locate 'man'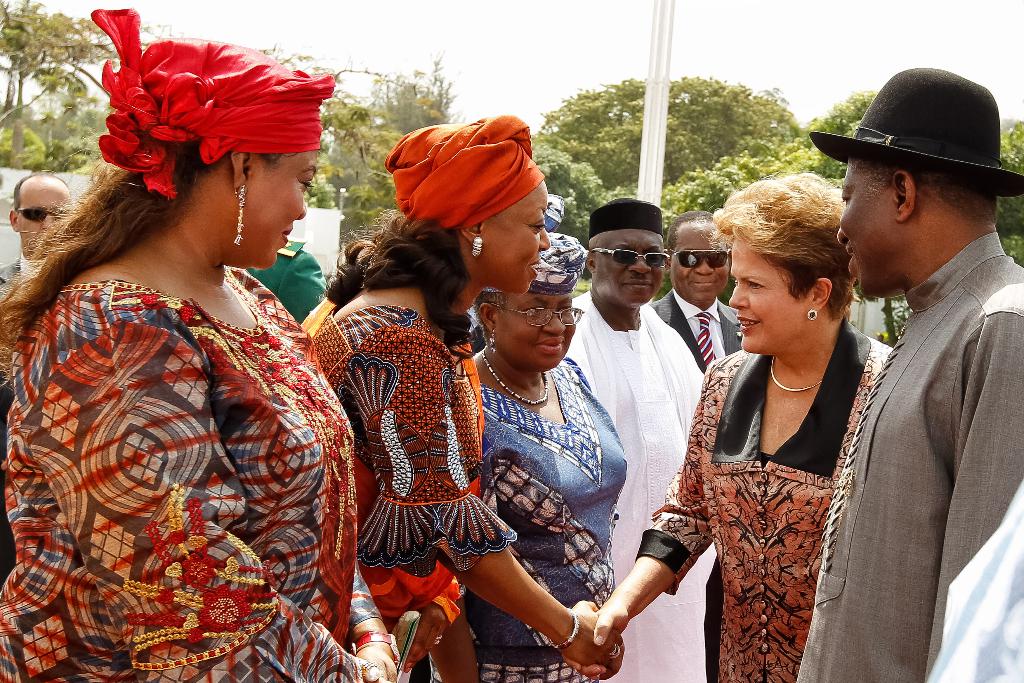
{"x1": 836, "y1": 8, "x2": 1023, "y2": 682}
